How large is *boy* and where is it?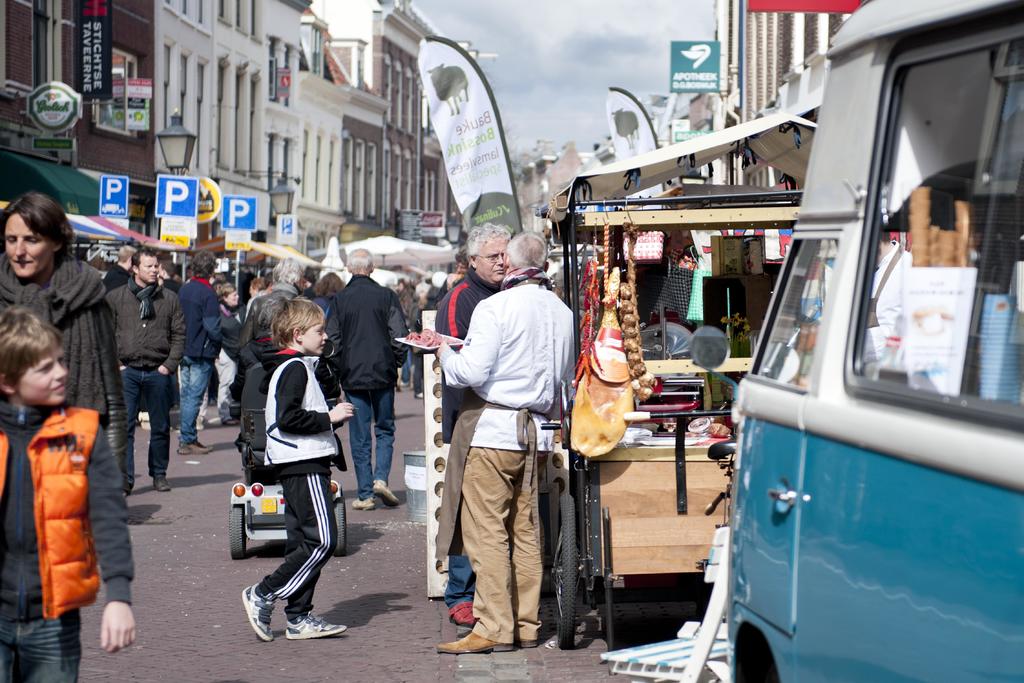
Bounding box: rect(230, 297, 358, 639).
